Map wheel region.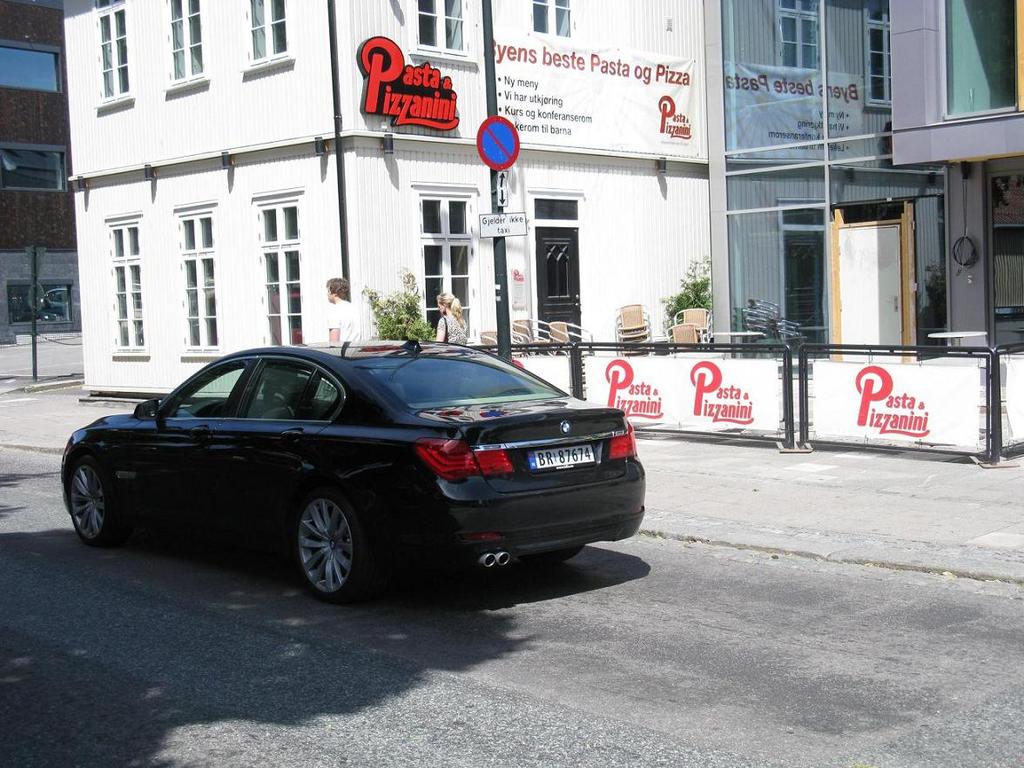
Mapped to x1=515, y1=542, x2=587, y2=571.
